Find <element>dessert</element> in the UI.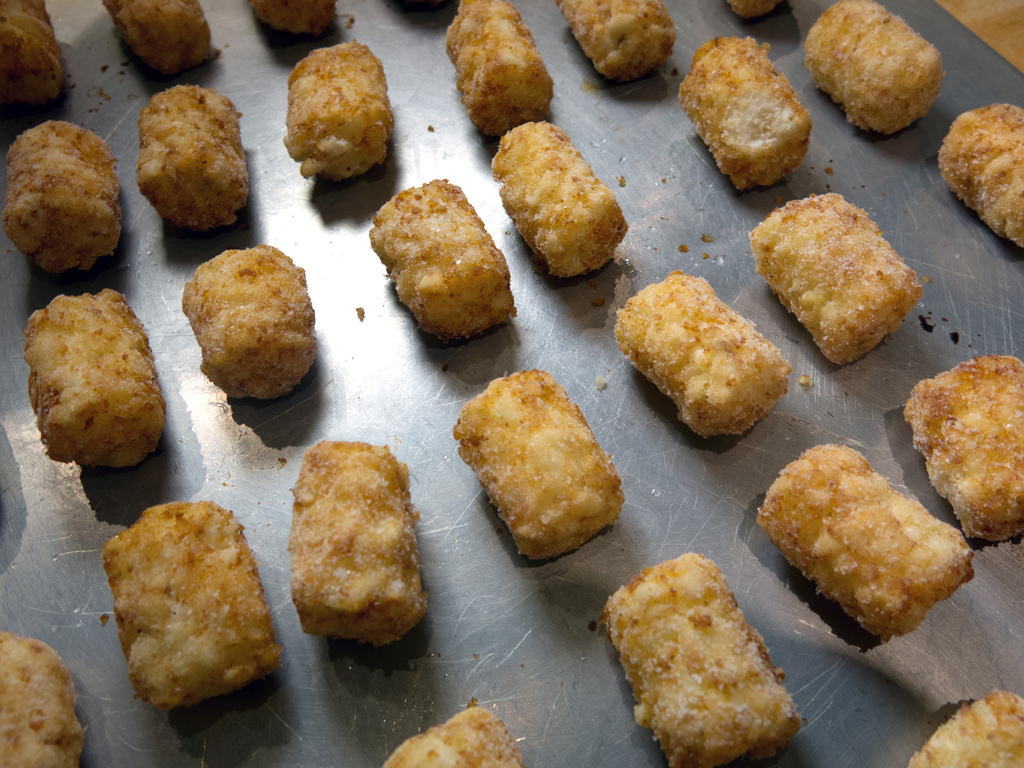
UI element at bbox(904, 361, 1023, 542).
